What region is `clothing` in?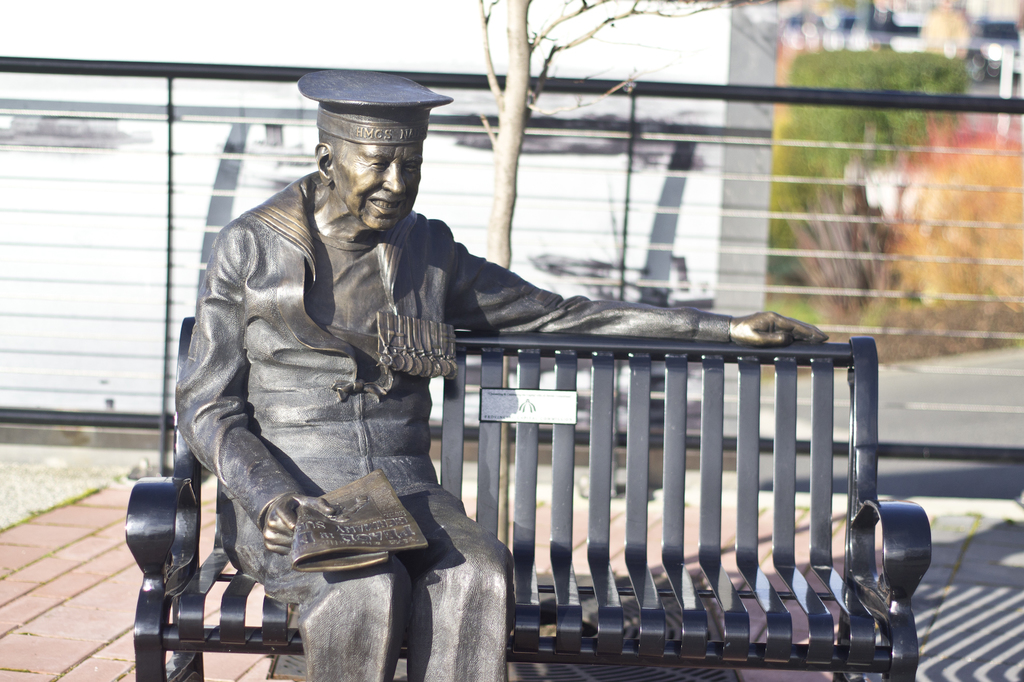
<box>175,138,885,649</box>.
